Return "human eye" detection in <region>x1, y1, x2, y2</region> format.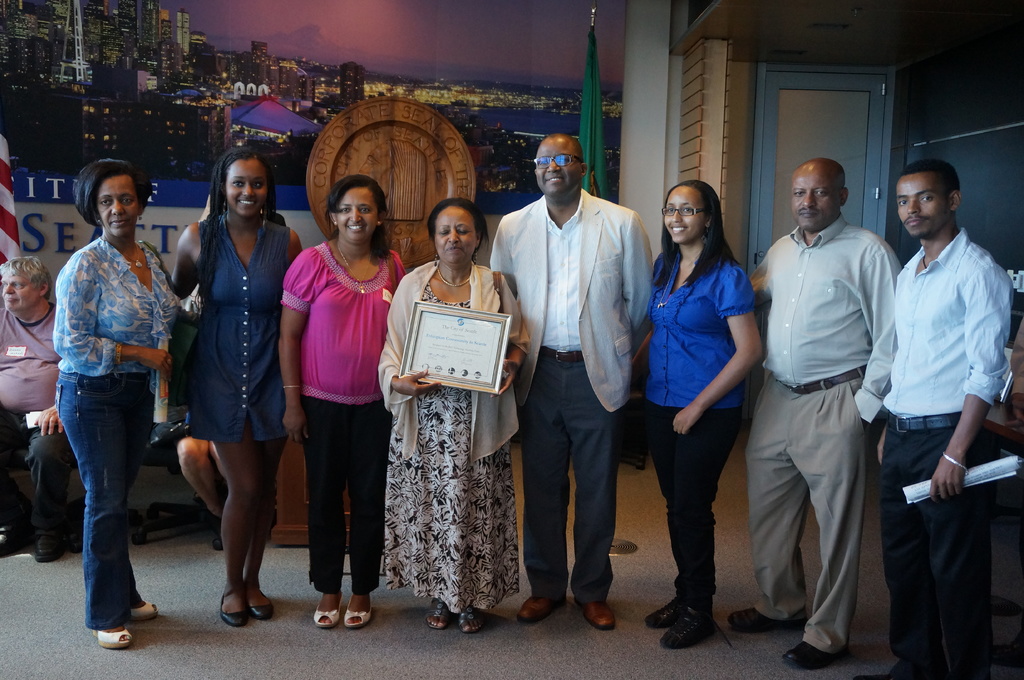
<region>457, 226, 468, 235</region>.
